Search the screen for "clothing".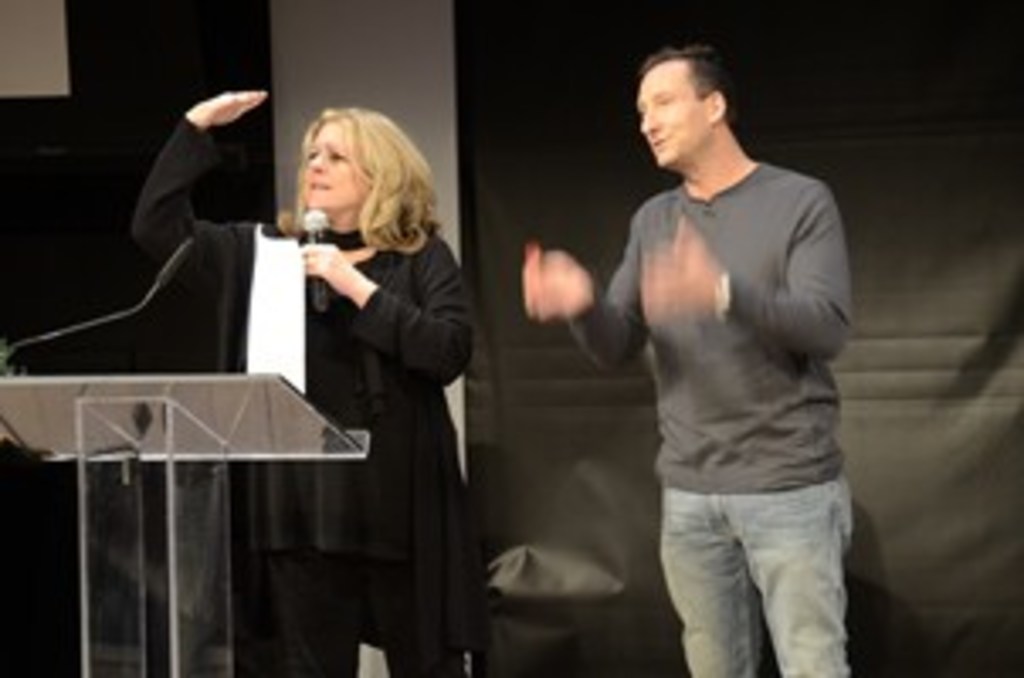
Found at locate(553, 146, 888, 675).
